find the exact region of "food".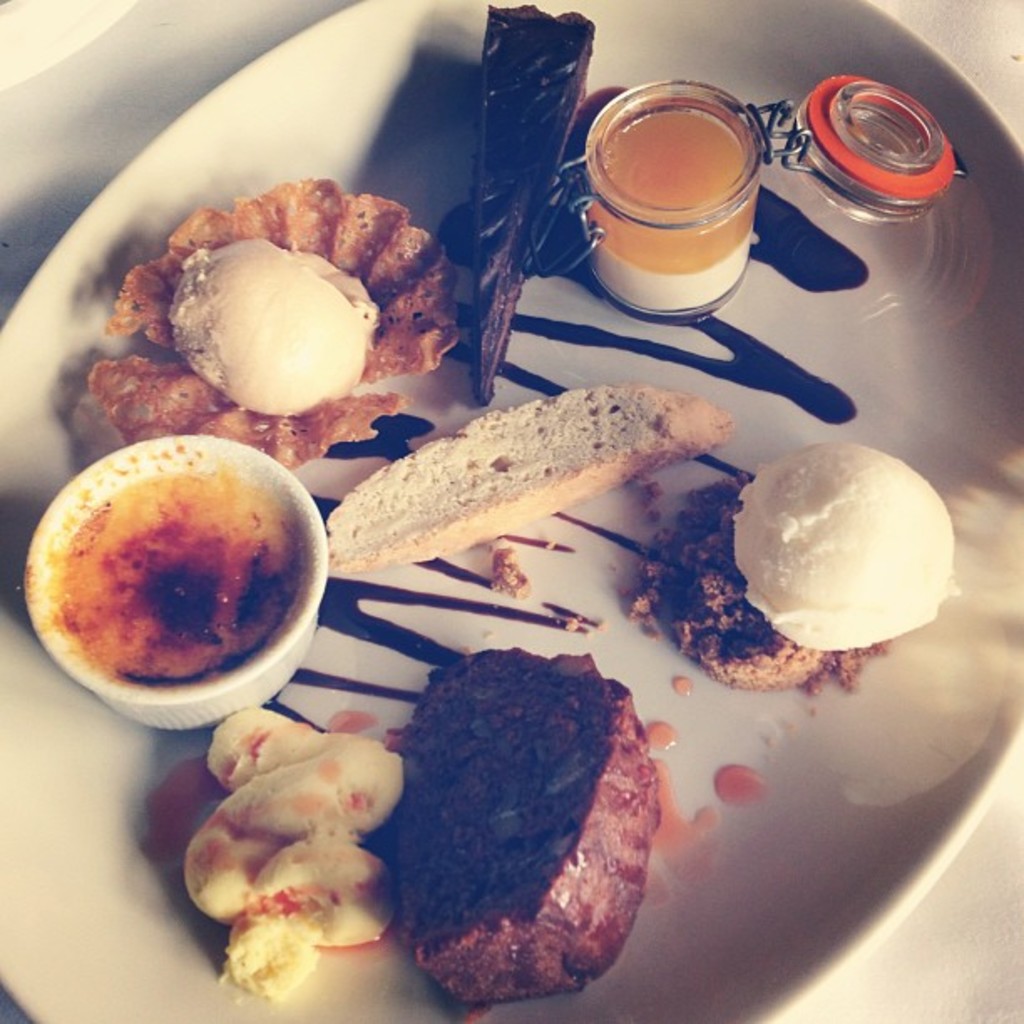
Exact region: <region>181, 703, 412, 920</region>.
